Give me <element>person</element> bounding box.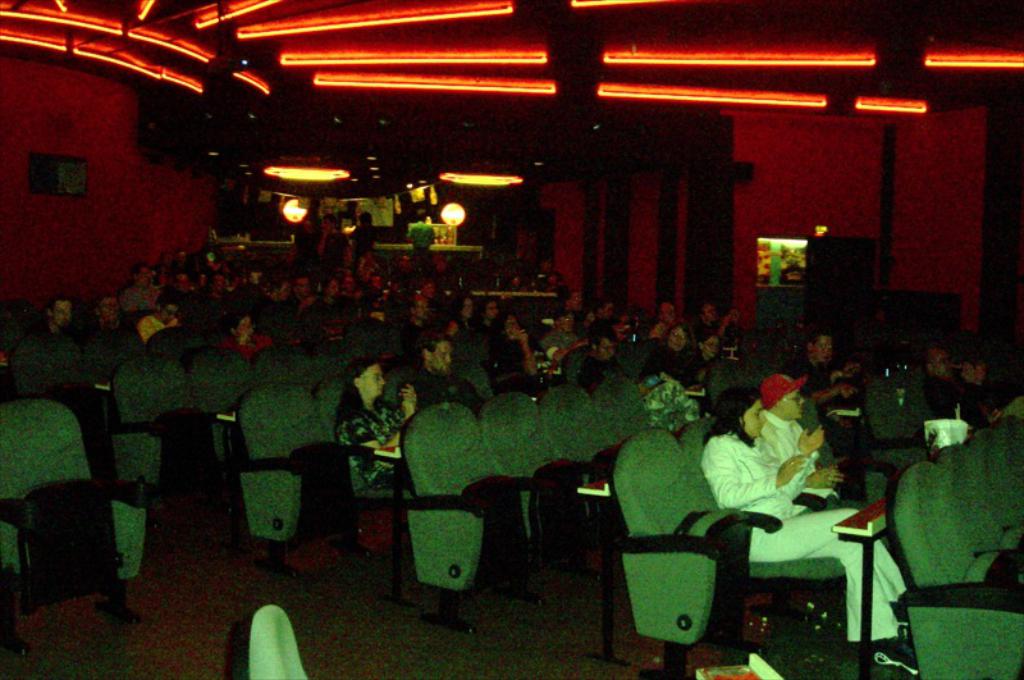
(x1=223, y1=305, x2=269, y2=365).
